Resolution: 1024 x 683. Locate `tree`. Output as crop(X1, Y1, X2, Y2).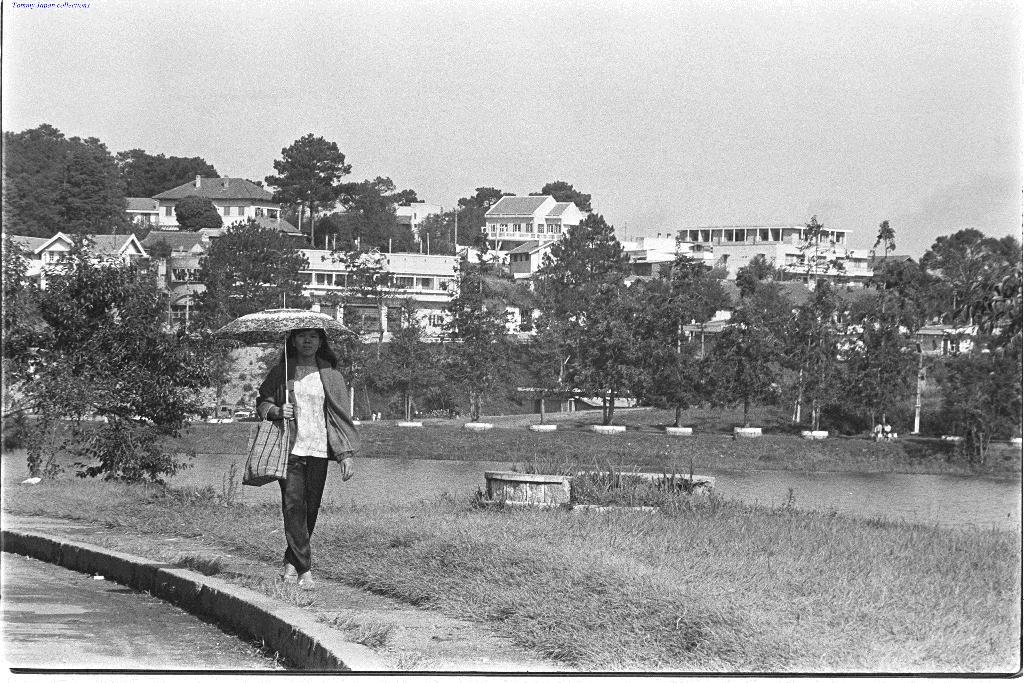
crop(173, 194, 221, 235).
